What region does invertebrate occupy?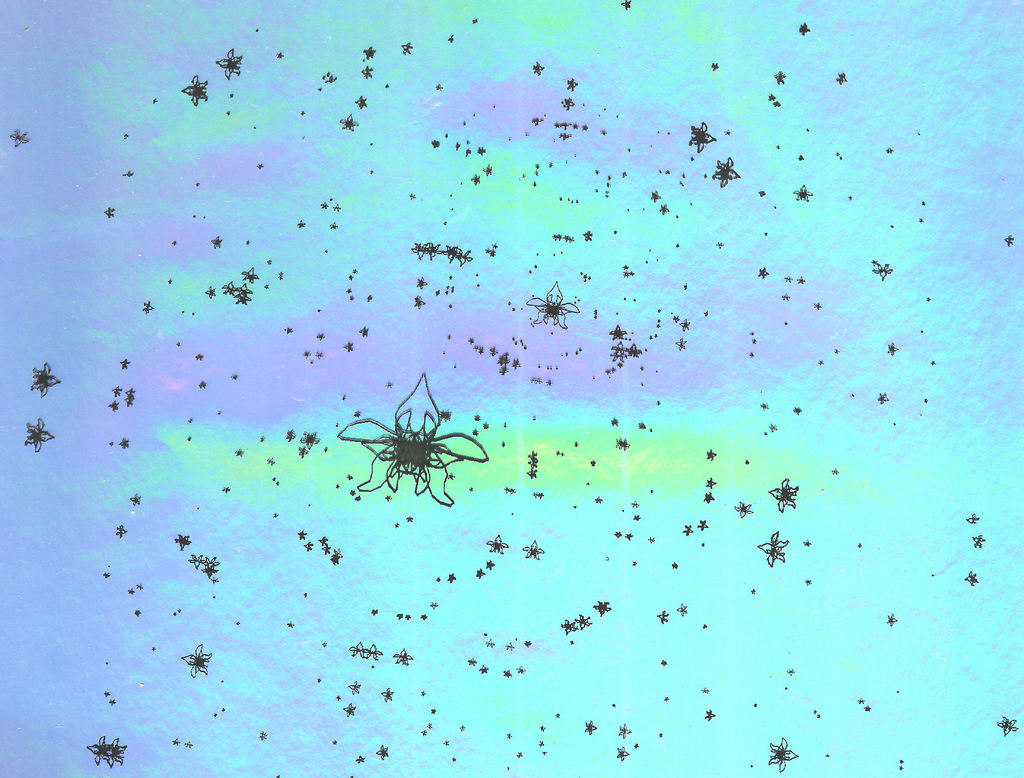
<bbox>770, 474, 802, 514</bbox>.
